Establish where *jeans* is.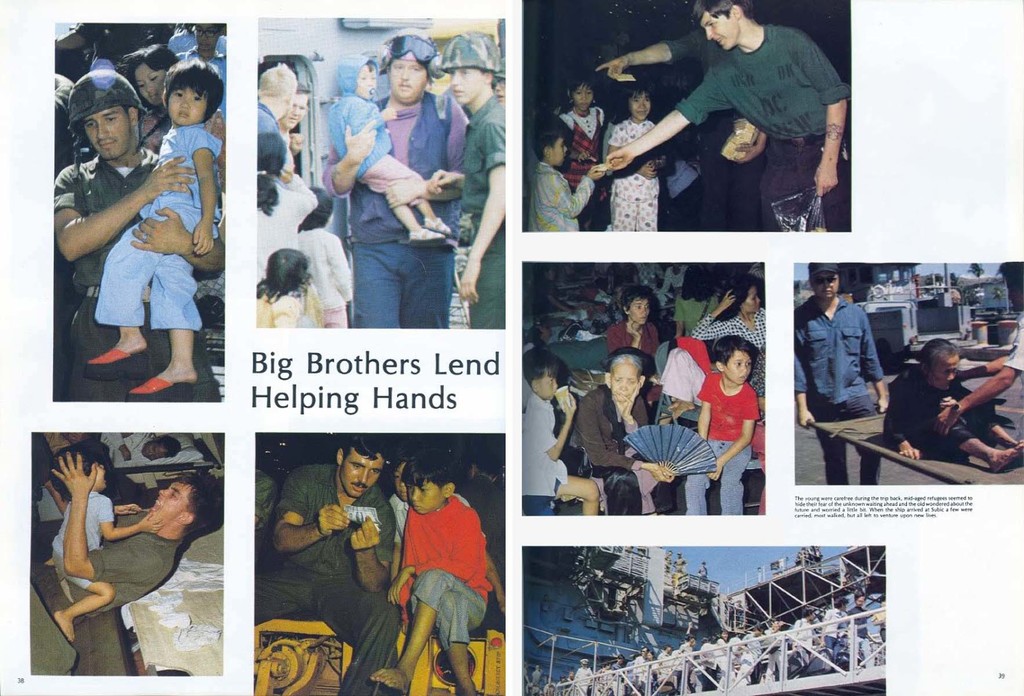
Established at 688, 439, 753, 515.
